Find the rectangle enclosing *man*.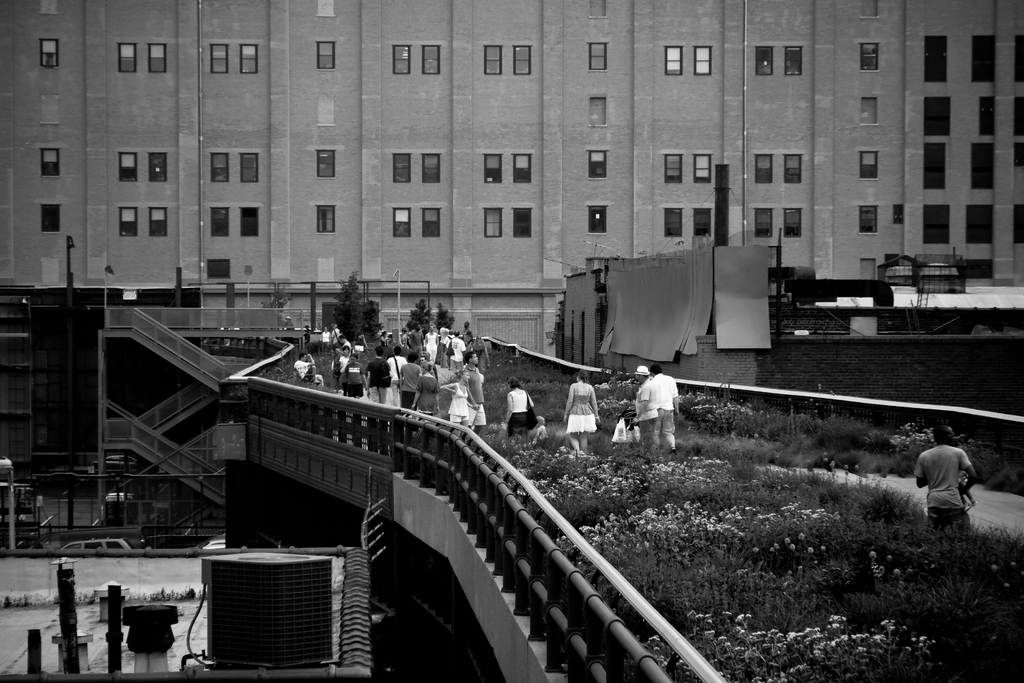
[409, 325, 424, 357].
